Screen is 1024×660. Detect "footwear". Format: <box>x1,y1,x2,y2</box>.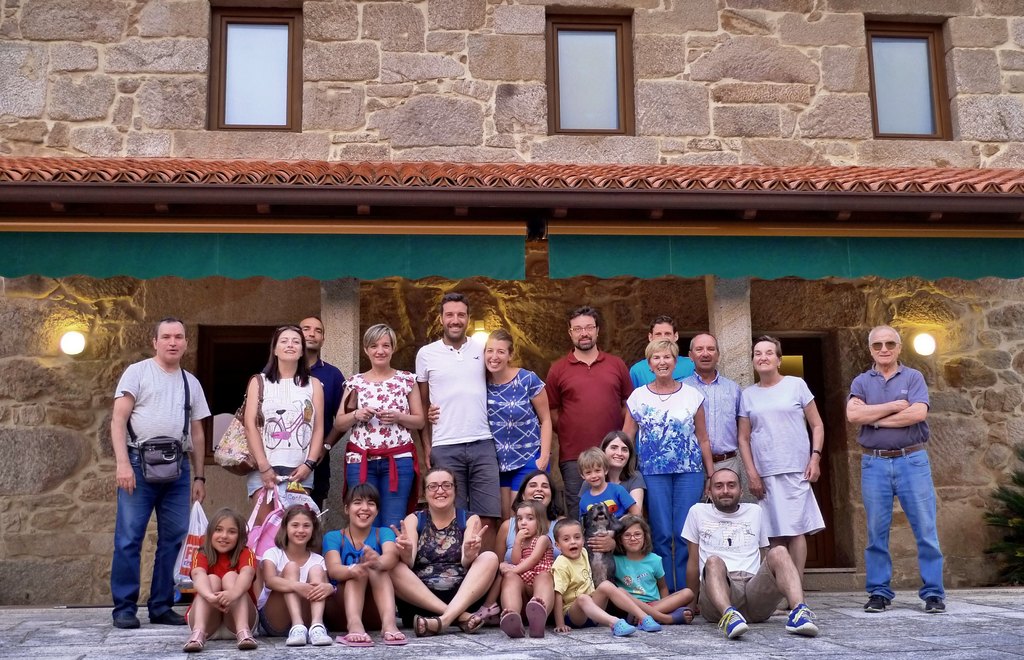
<box>457,608,486,634</box>.
